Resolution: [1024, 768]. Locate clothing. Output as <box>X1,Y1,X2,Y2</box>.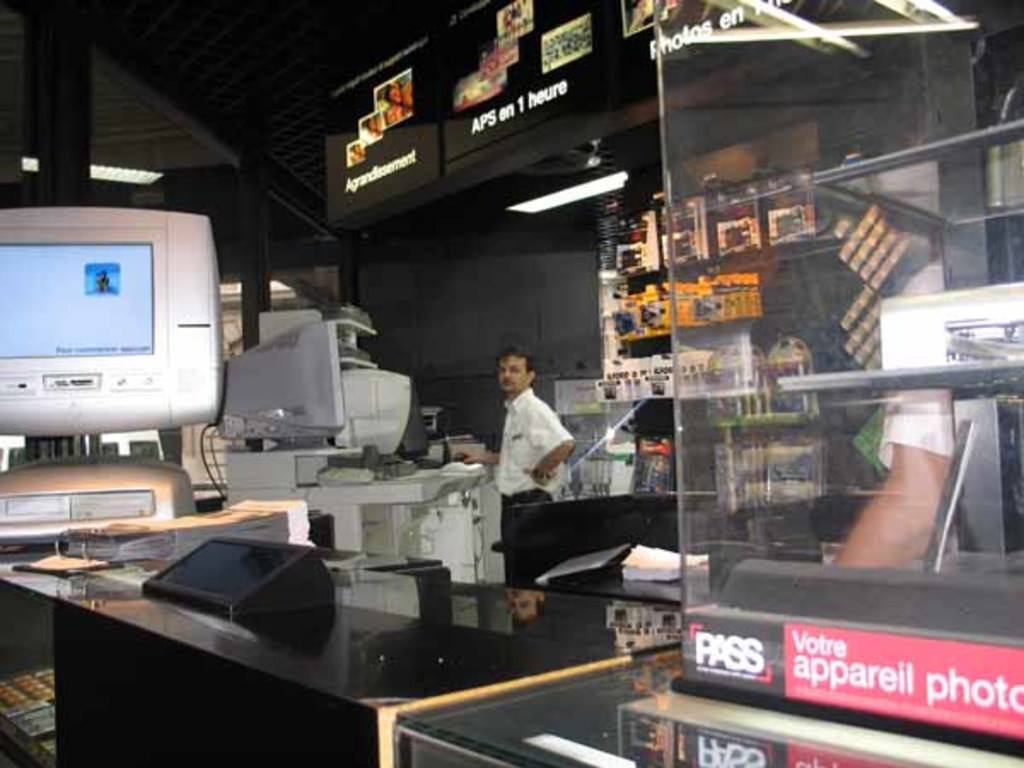
<box>881,249,951,466</box>.
